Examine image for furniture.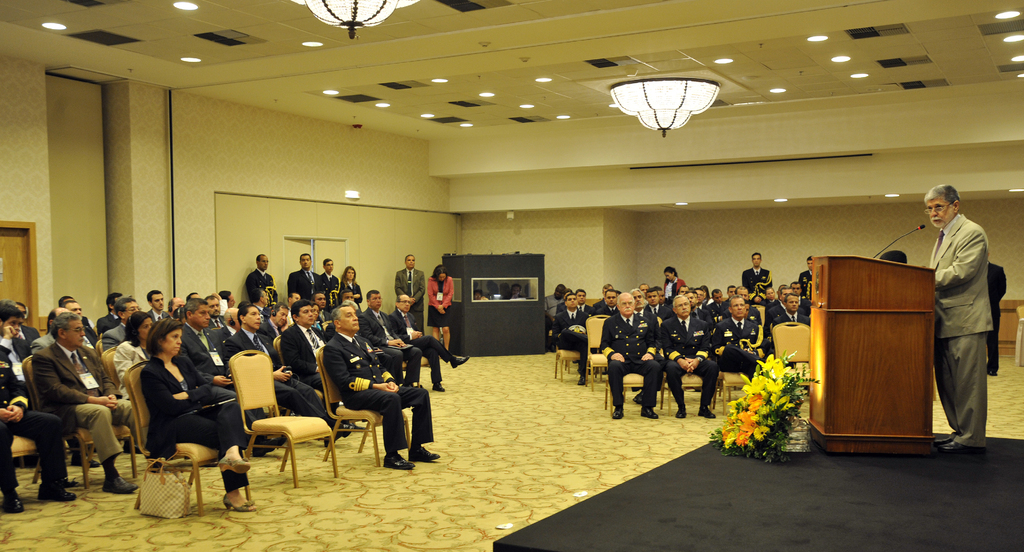
Examination result: 586:313:609:384.
